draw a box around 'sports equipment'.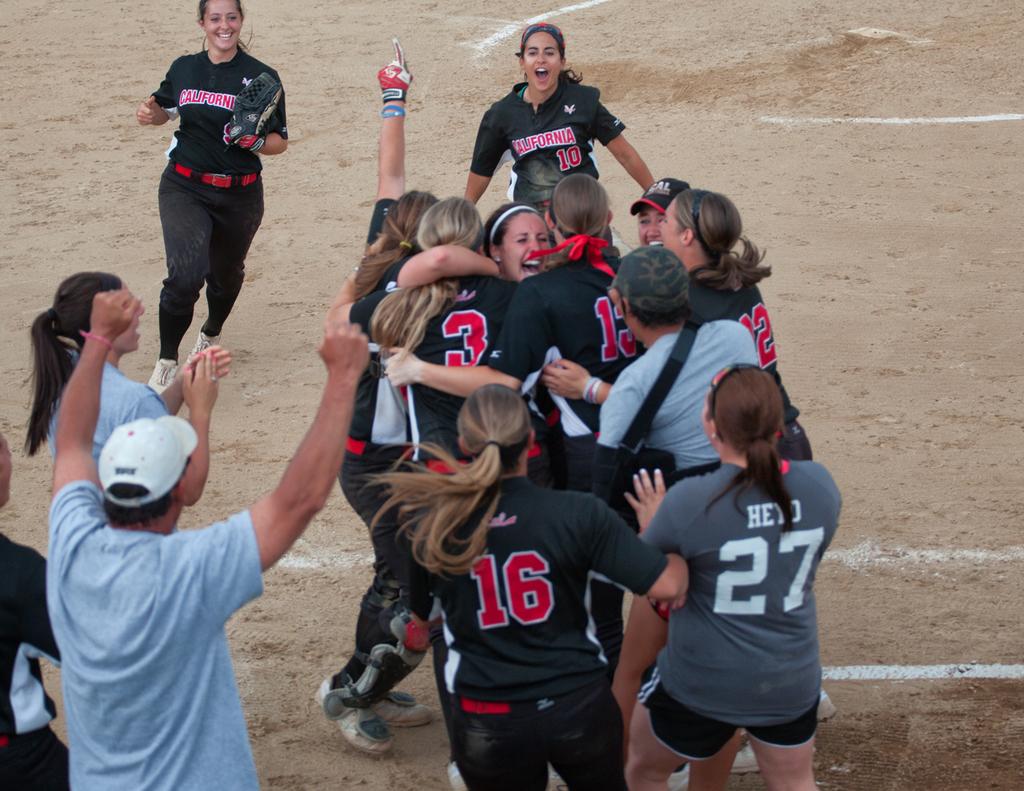
region(375, 35, 412, 99).
